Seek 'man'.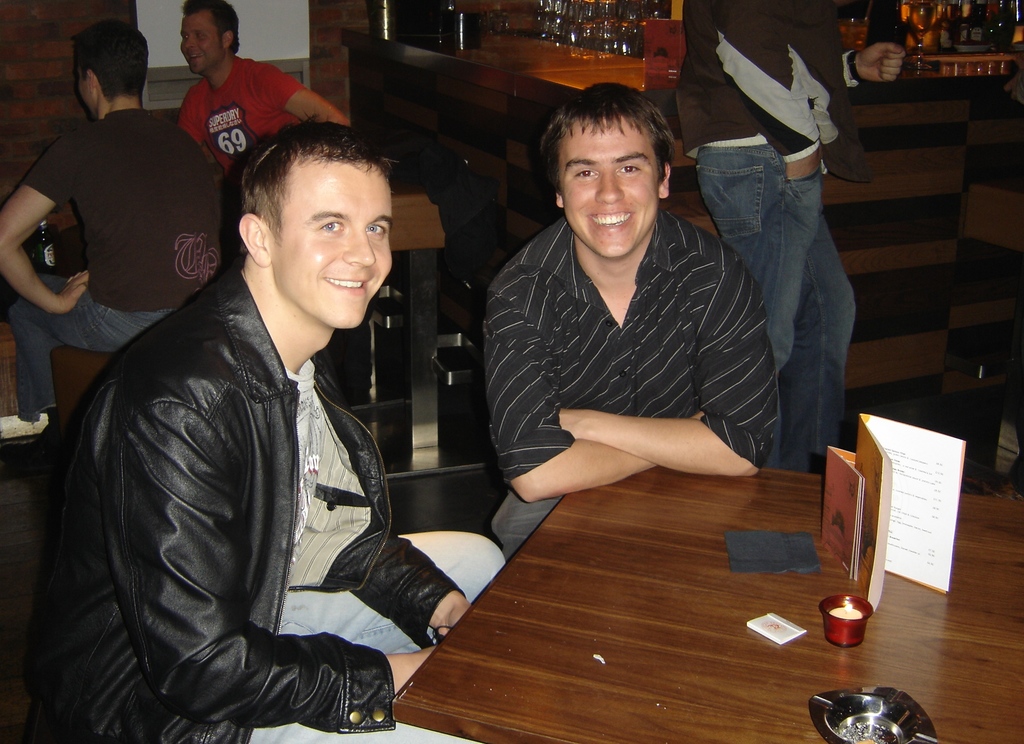
bbox(42, 115, 508, 743).
